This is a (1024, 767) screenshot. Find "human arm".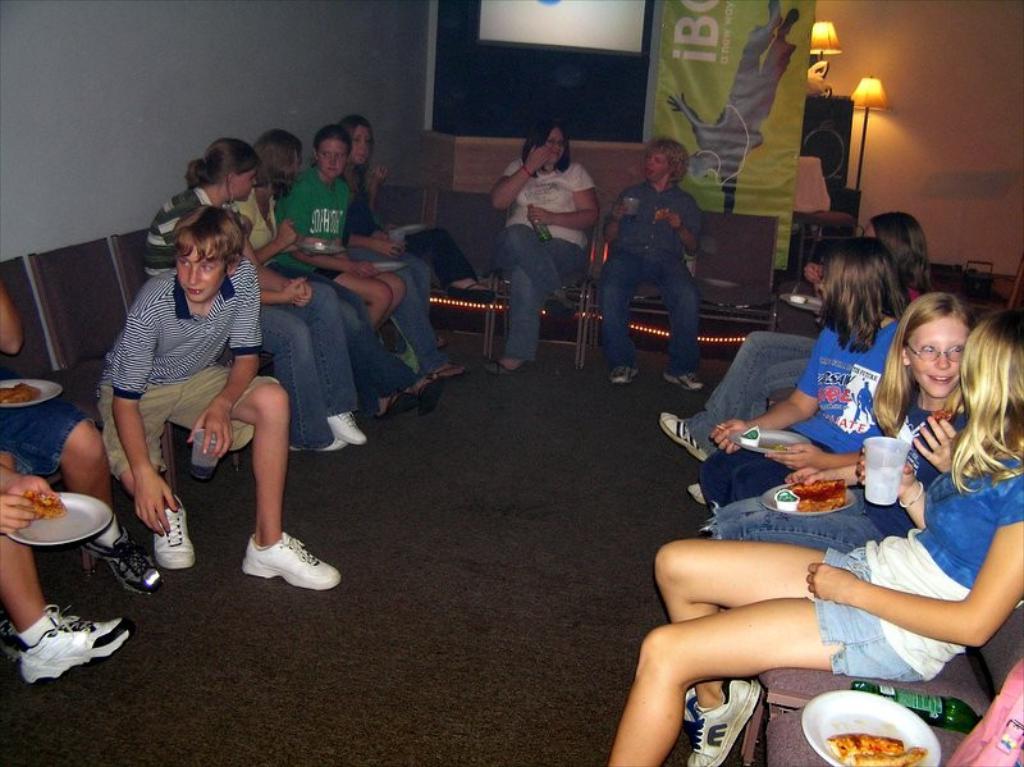
Bounding box: 530/179/598/230.
